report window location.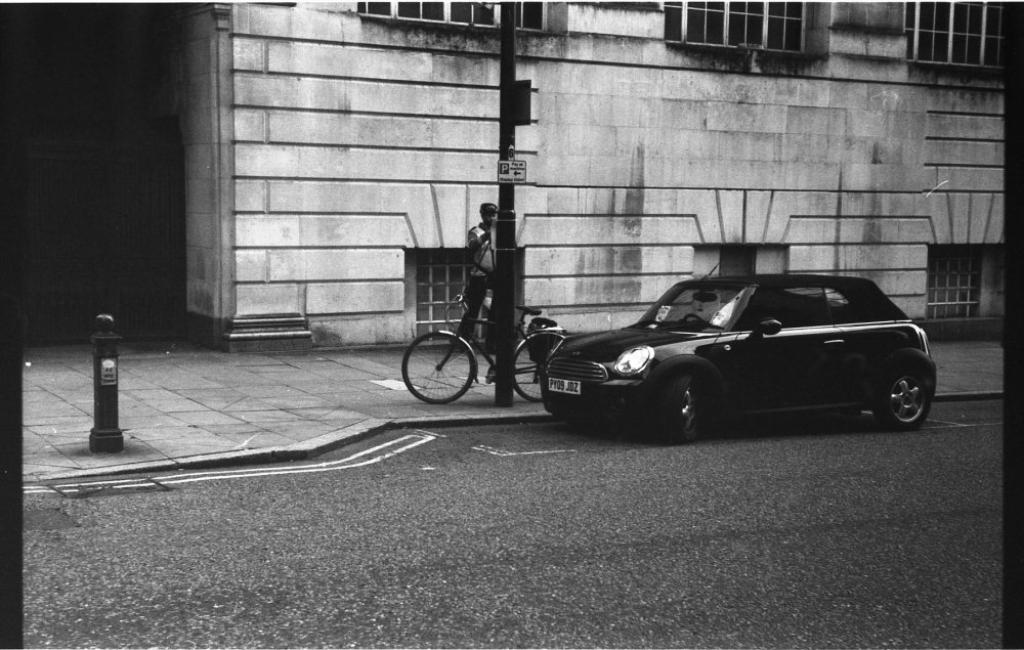
Report: (901, 0, 1004, 69).
